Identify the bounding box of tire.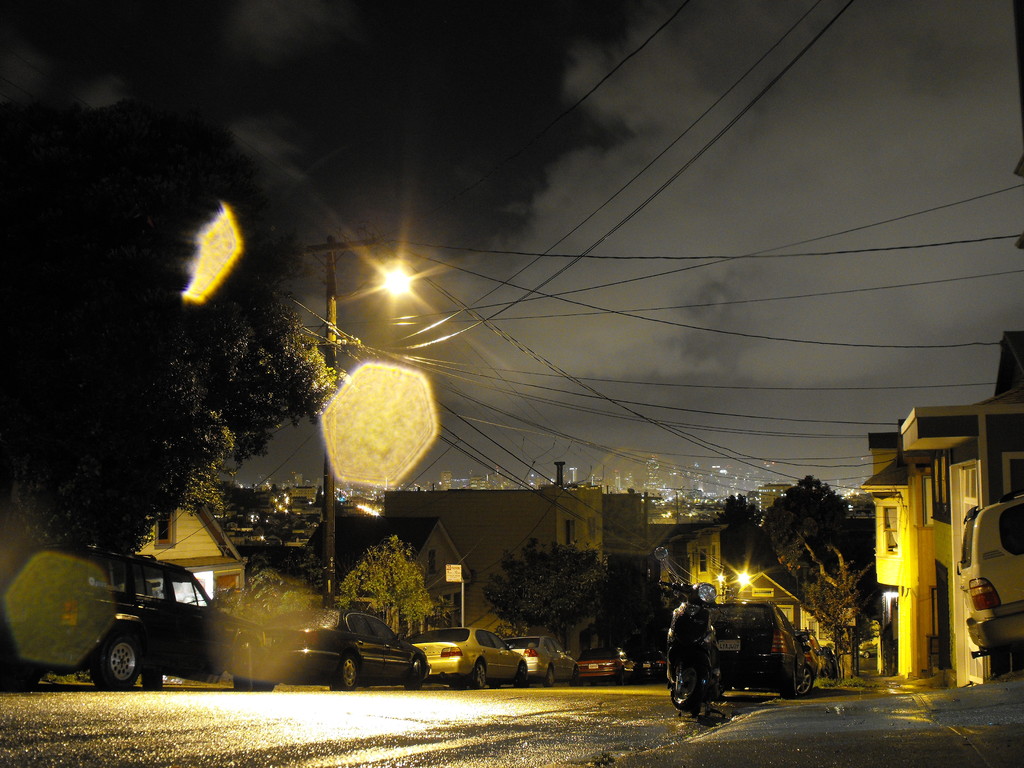
{"x1": 571, "y1": 666, "x2": 579, "y2": 686}.
